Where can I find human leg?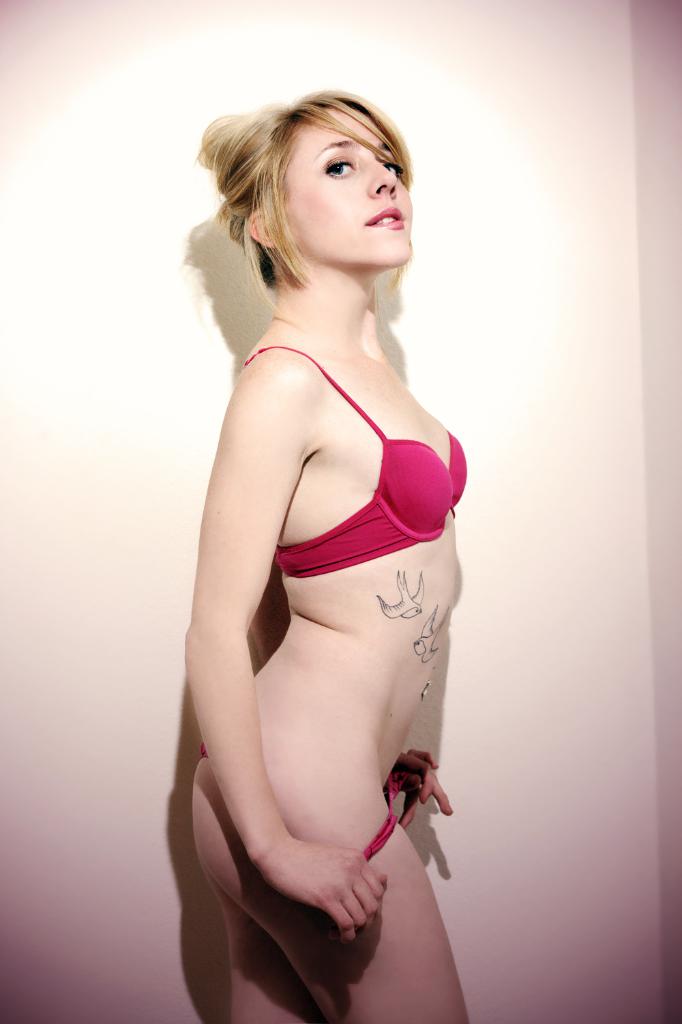
You can find it at l=224, t=907, r=335, b=1021.
